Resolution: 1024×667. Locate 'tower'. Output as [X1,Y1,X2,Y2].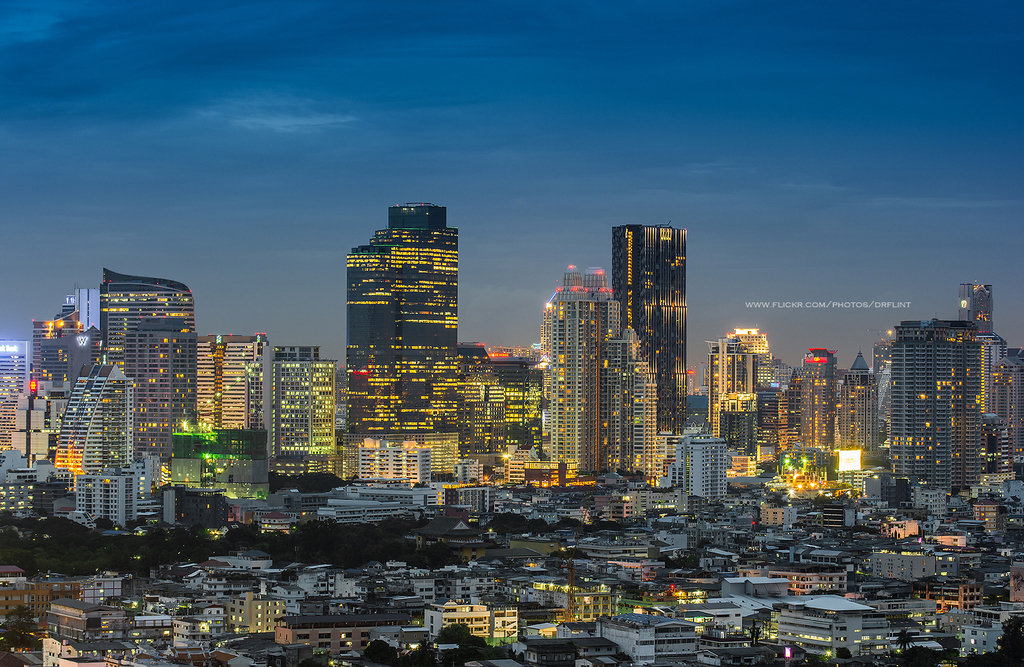
[263,344,342,486].
